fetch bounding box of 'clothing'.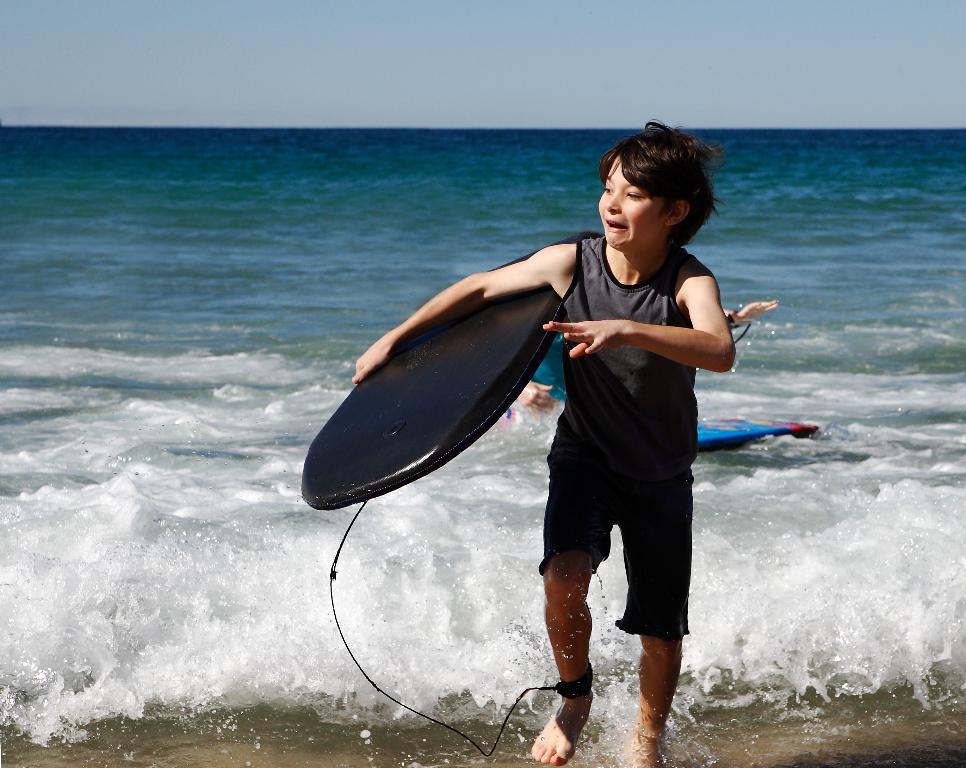
Bbox: [525,230,735,656].
